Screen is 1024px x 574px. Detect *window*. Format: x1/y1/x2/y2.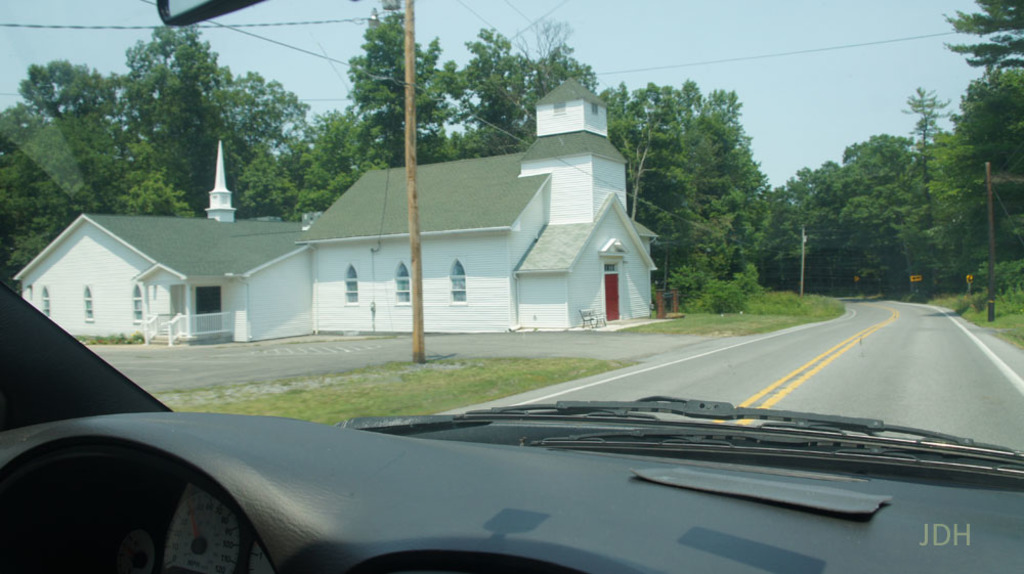
30/277/56/330.
